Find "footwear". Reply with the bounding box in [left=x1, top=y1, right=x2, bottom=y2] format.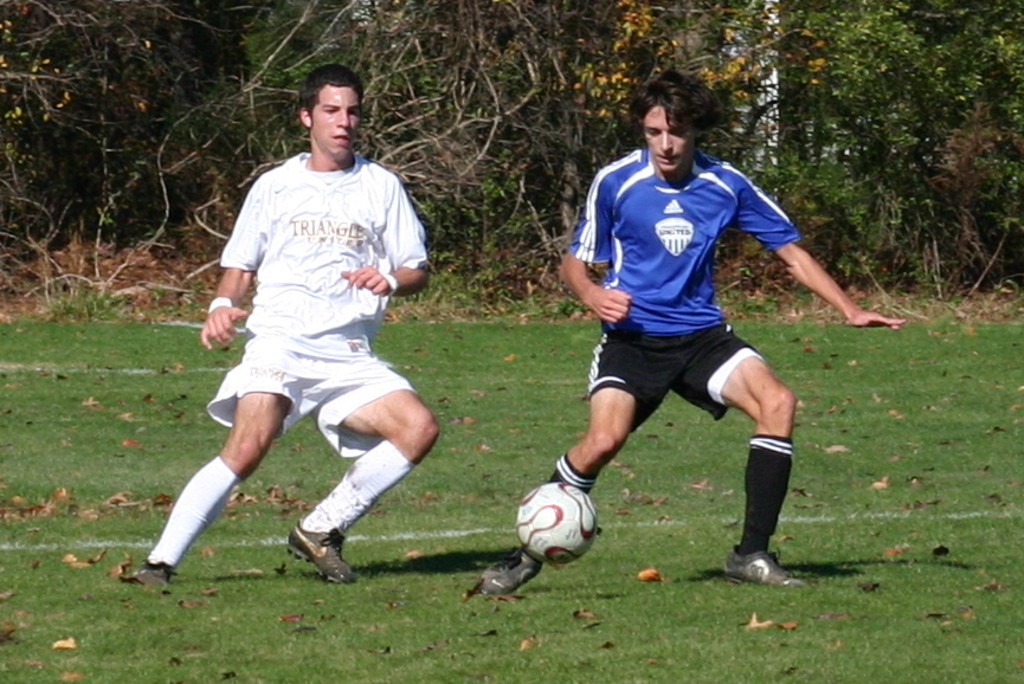
[left=477, top=549, right=537, bottom=589].
